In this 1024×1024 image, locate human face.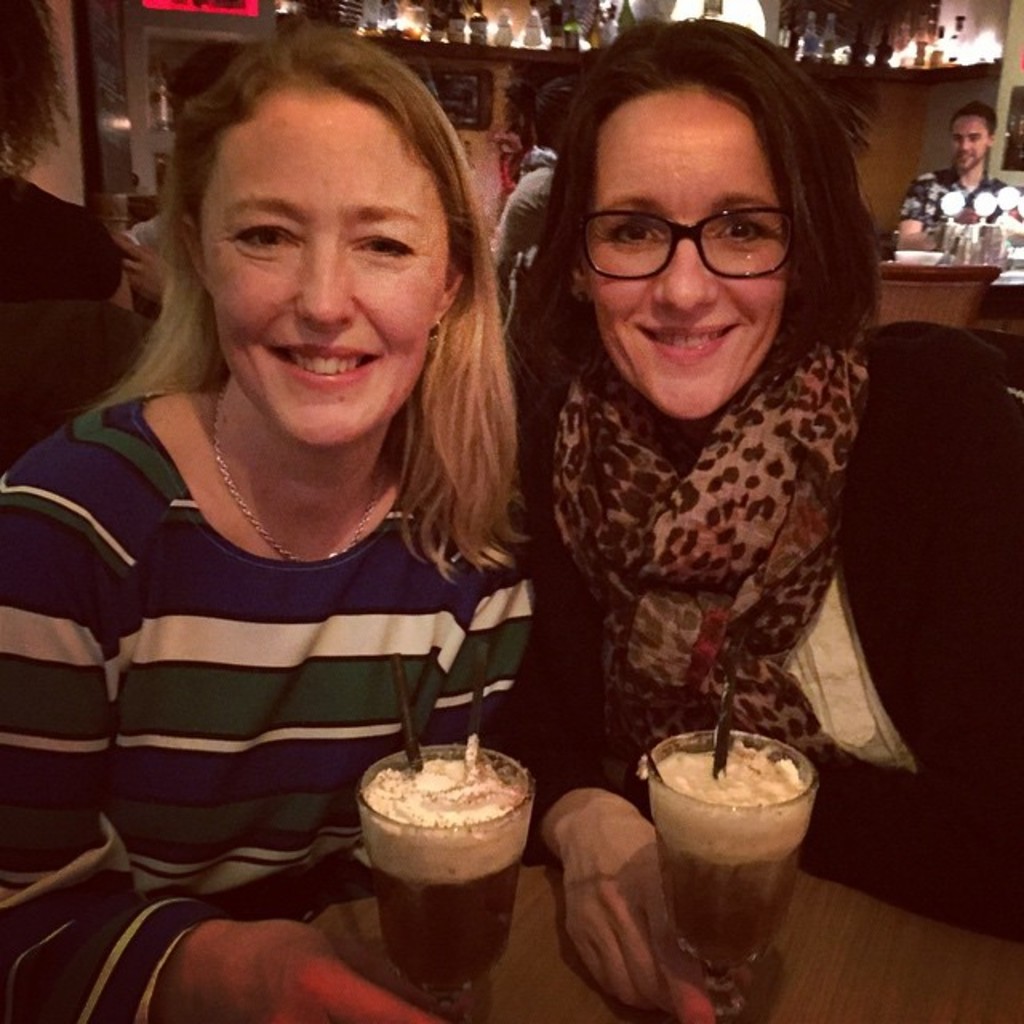
Bounding box: (952, 114, 986, 170).
